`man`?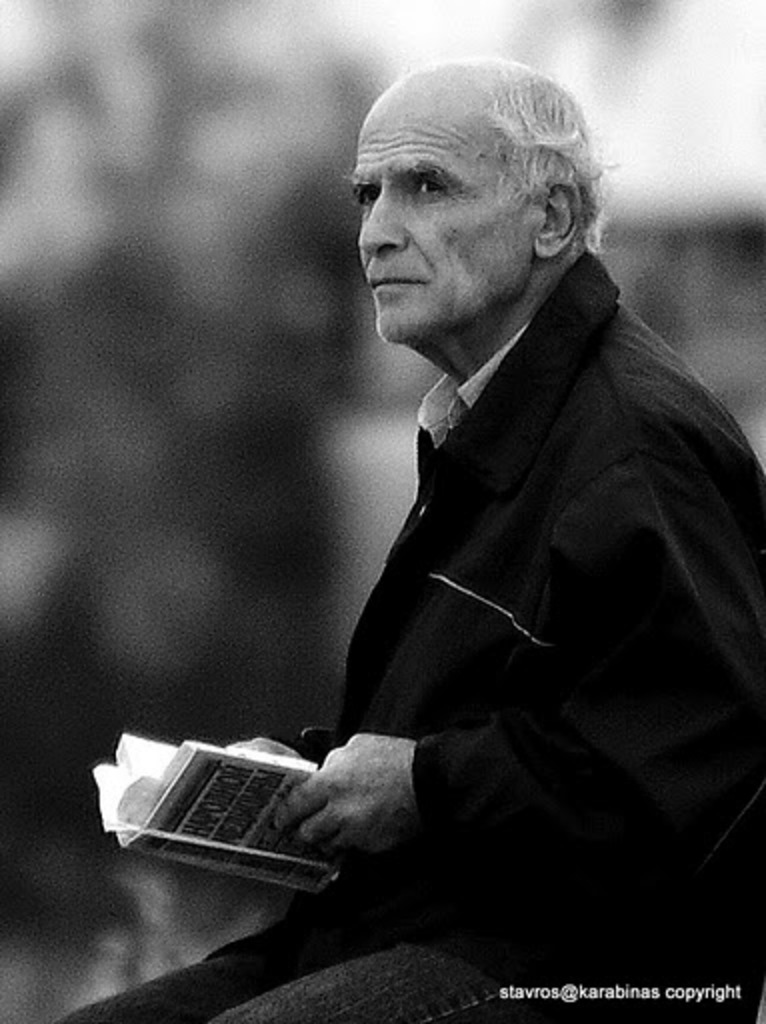
[184, 44, 758, 960]
